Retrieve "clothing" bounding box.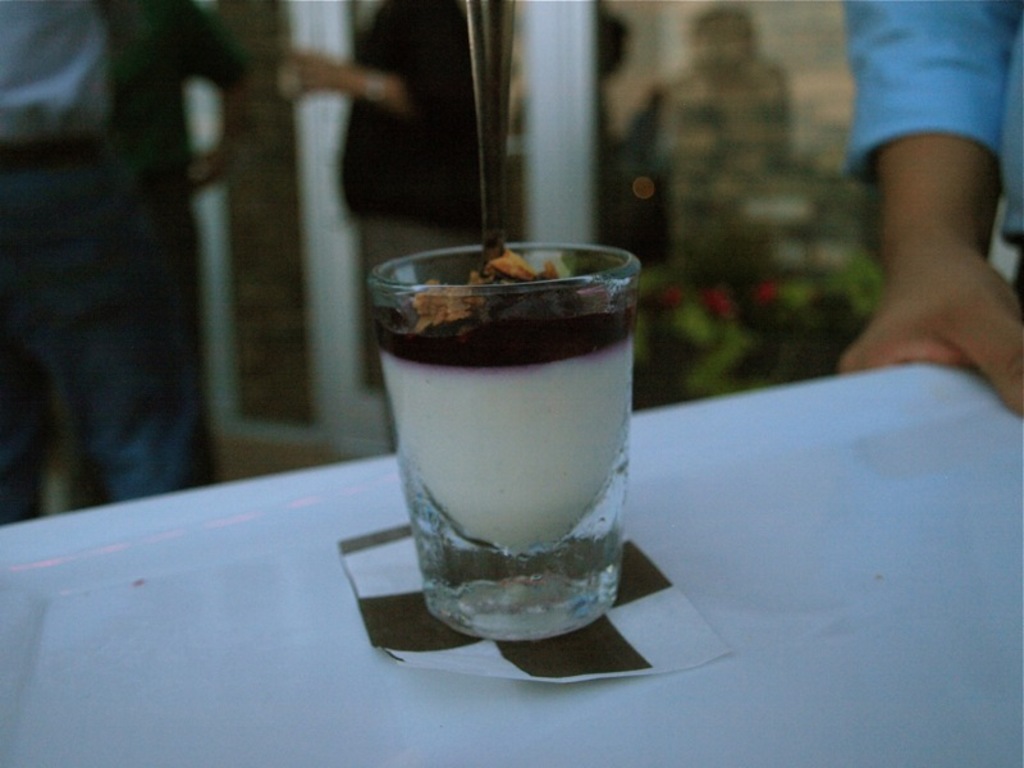
Bounding box: BBox(110, 0, 244, 384).
